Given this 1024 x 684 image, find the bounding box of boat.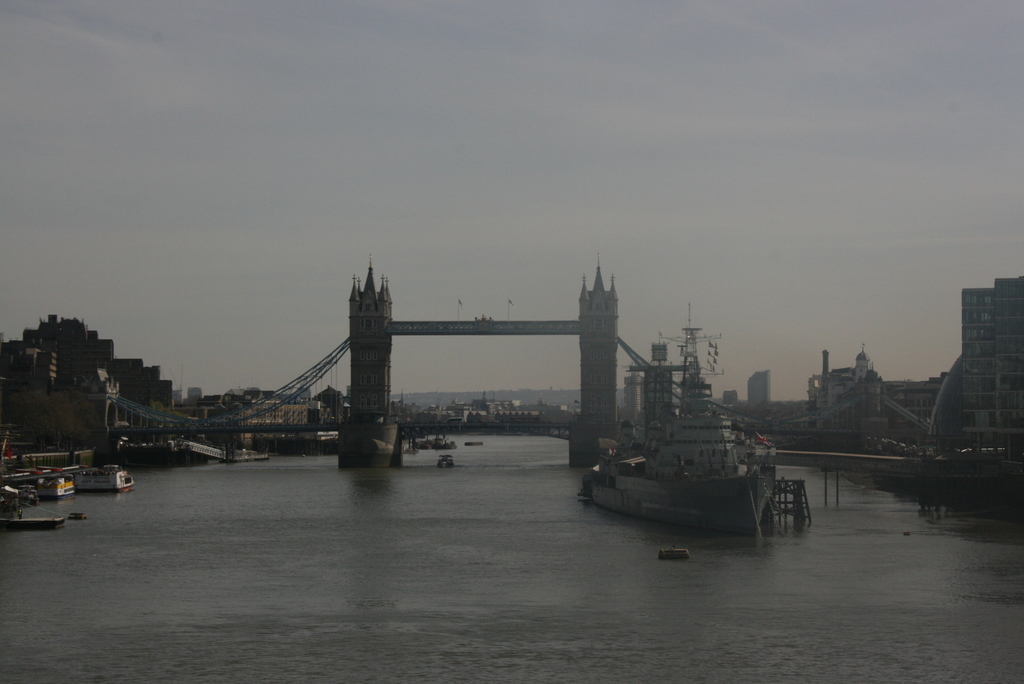
pyautogui.locateOnScreen(583, 309, 841, 540).
